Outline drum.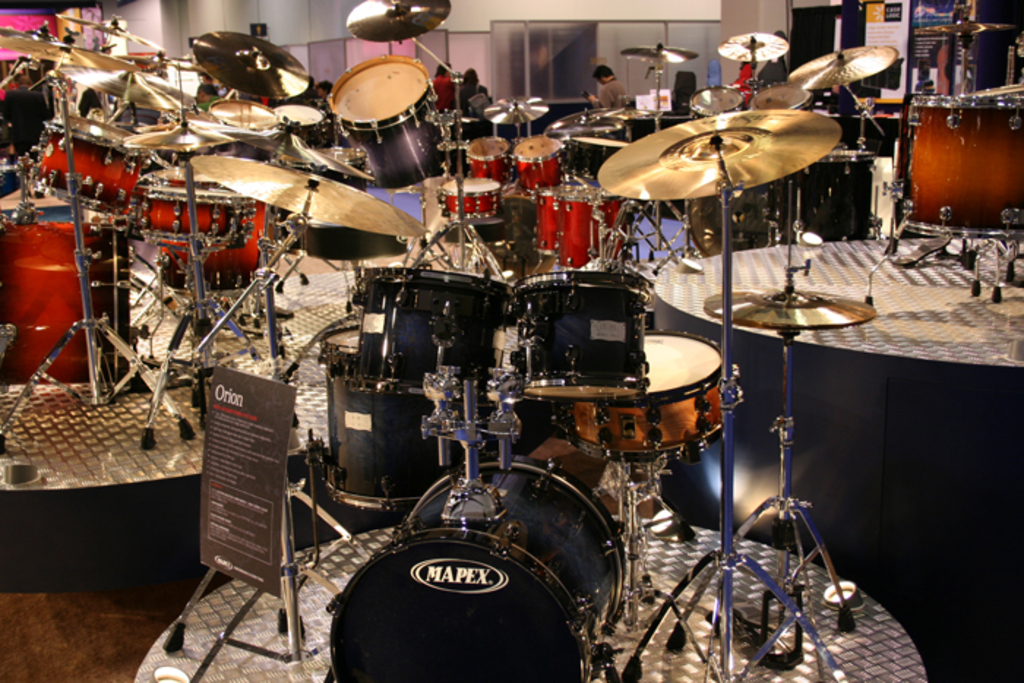
Outline: x1=748, y1=82, x2=818, y2=111.
